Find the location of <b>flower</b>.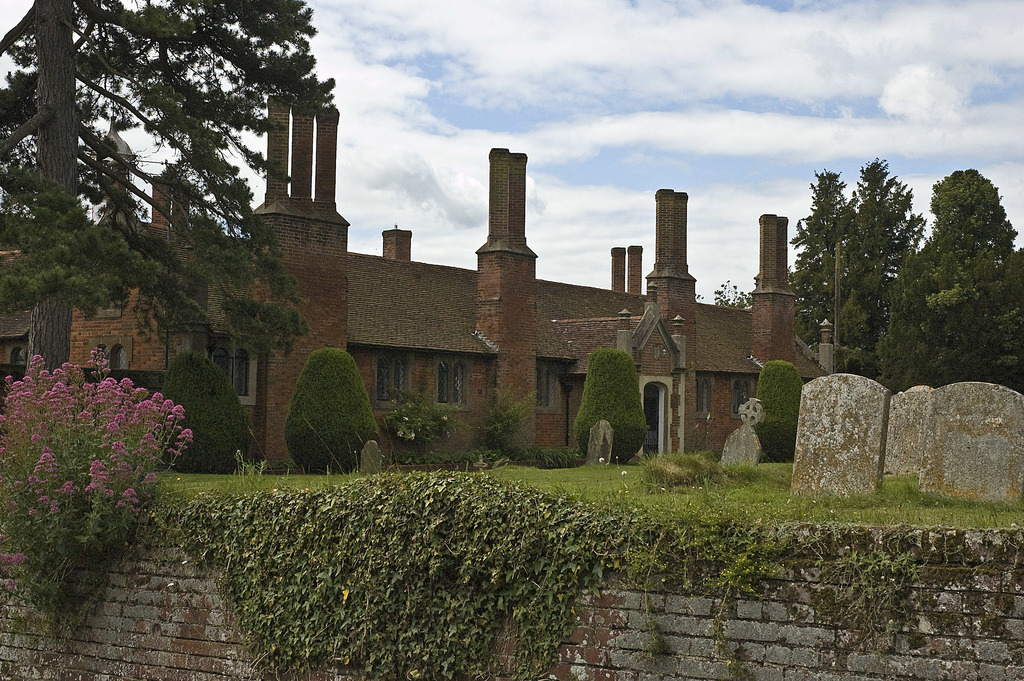
Location: [left=621, top=469, right=628, bottom=475].
